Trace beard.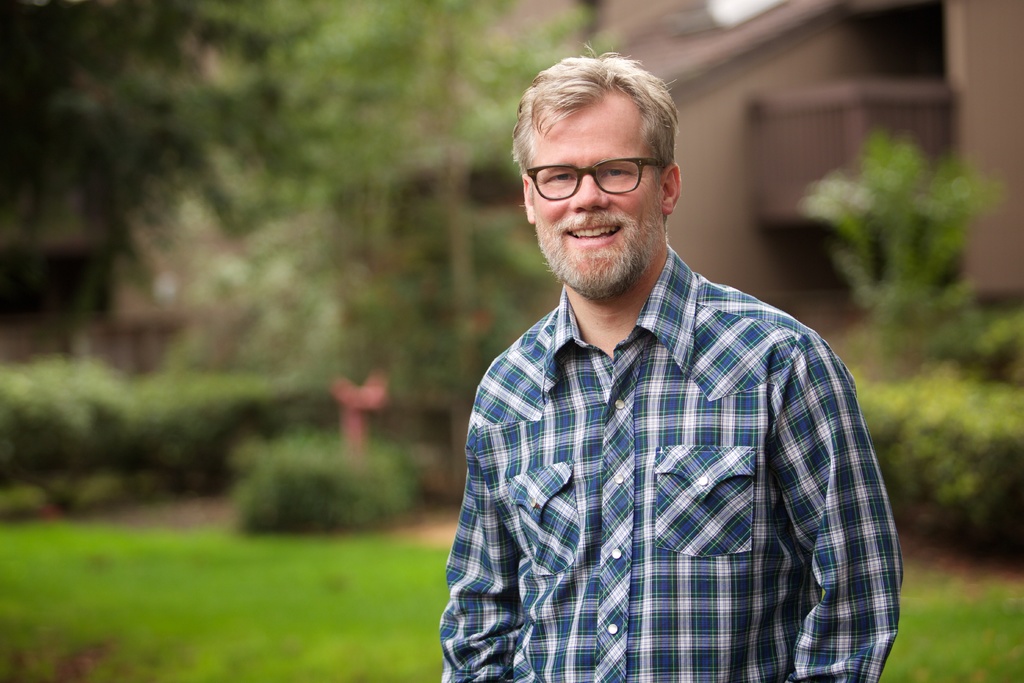
Traced to (534,190,663,302).
